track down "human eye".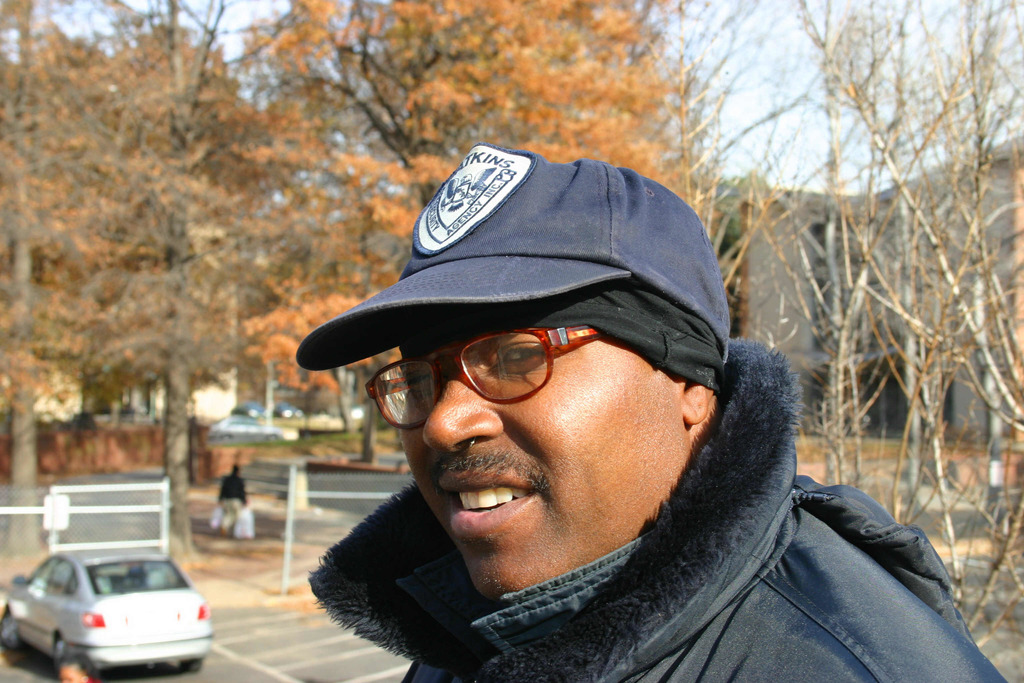
Tracked to <bbox>495, 342, 543, 371</bbox>.
